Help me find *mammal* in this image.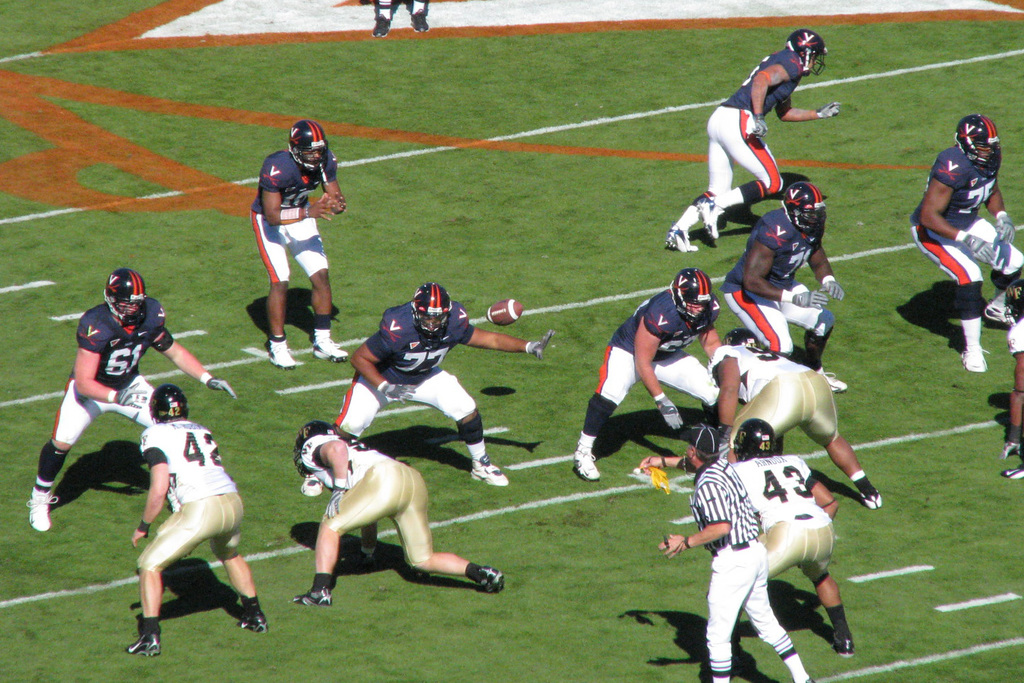
Found it: (left=251, top=125, right=346, bottom=365).
